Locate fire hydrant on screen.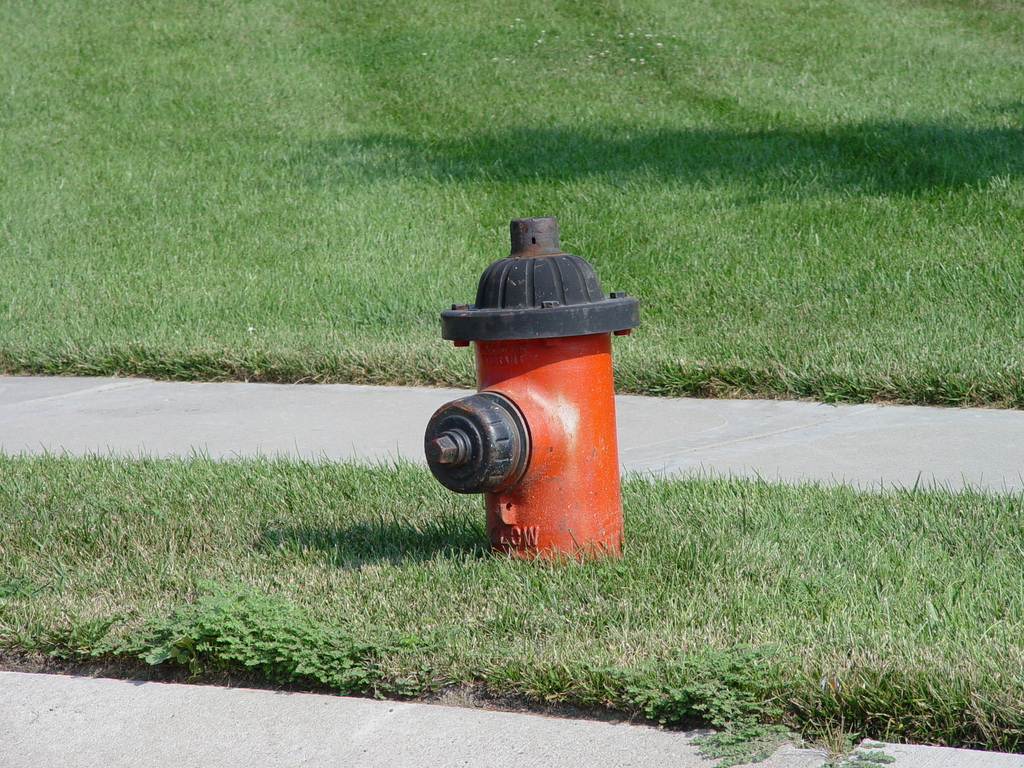
On screen at x1=424, y1=219, x2=639, y2=564.
